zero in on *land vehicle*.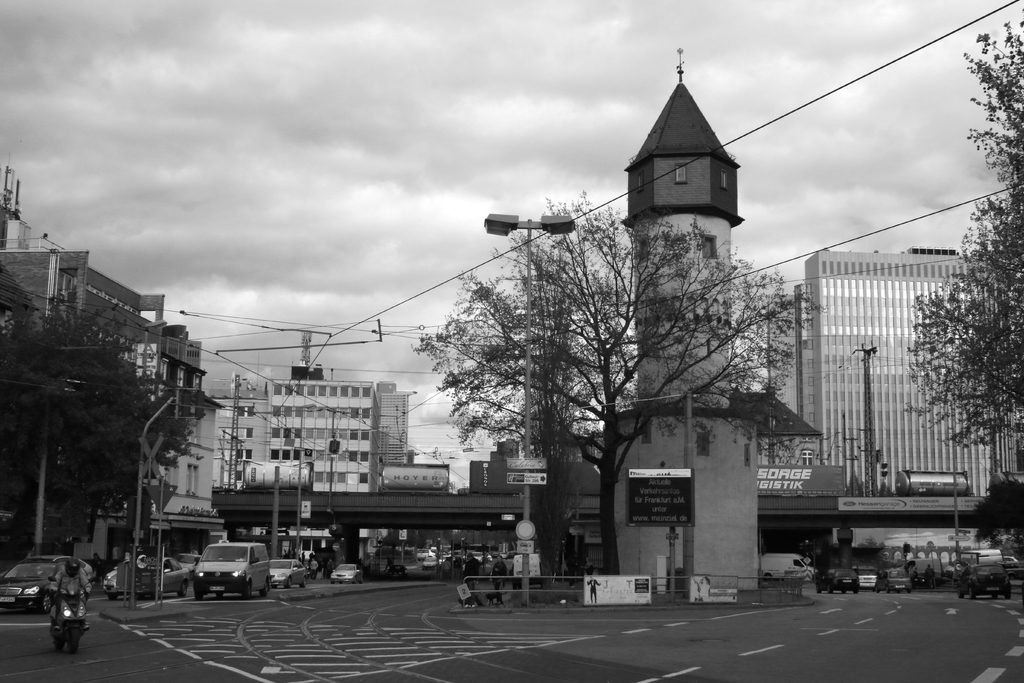
Zeroed in: detection(269, 559, 308, 588).
